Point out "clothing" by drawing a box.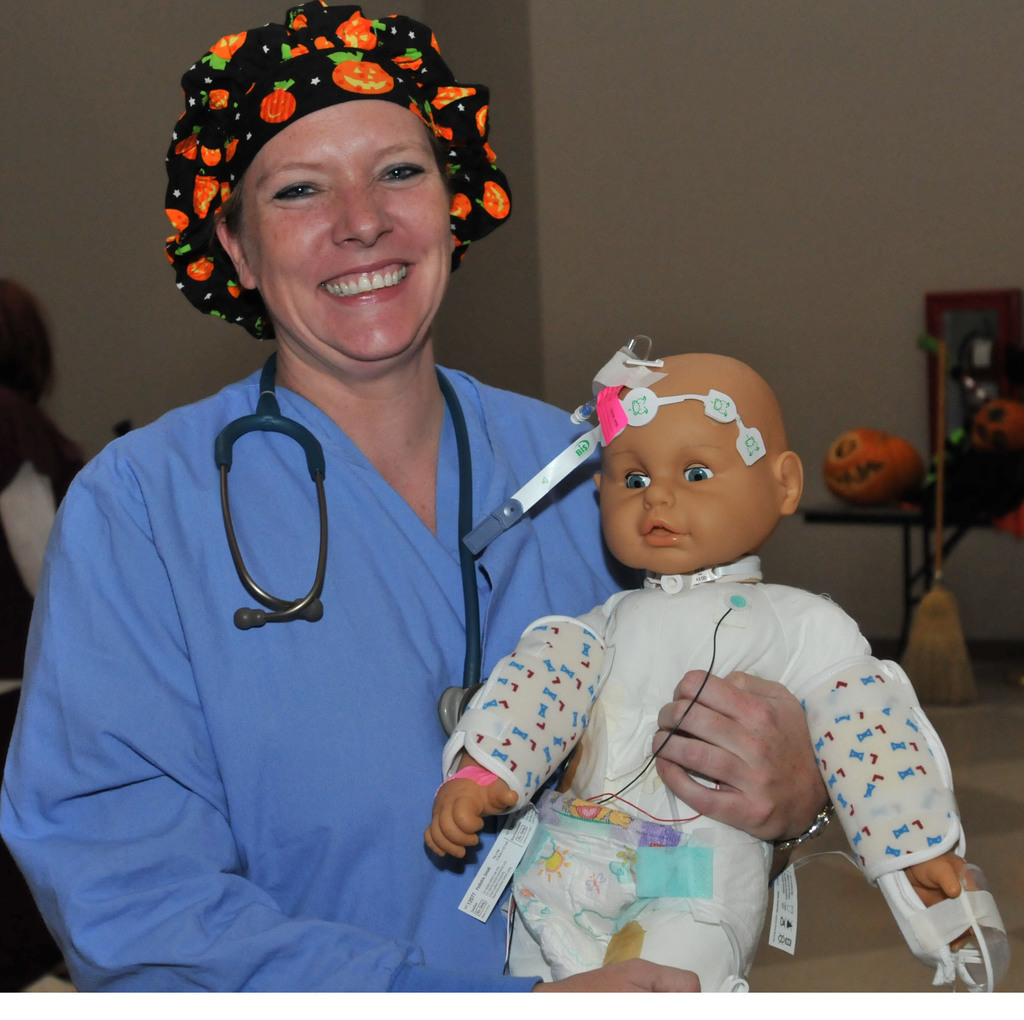
locate(0, 341, 672, 999).
